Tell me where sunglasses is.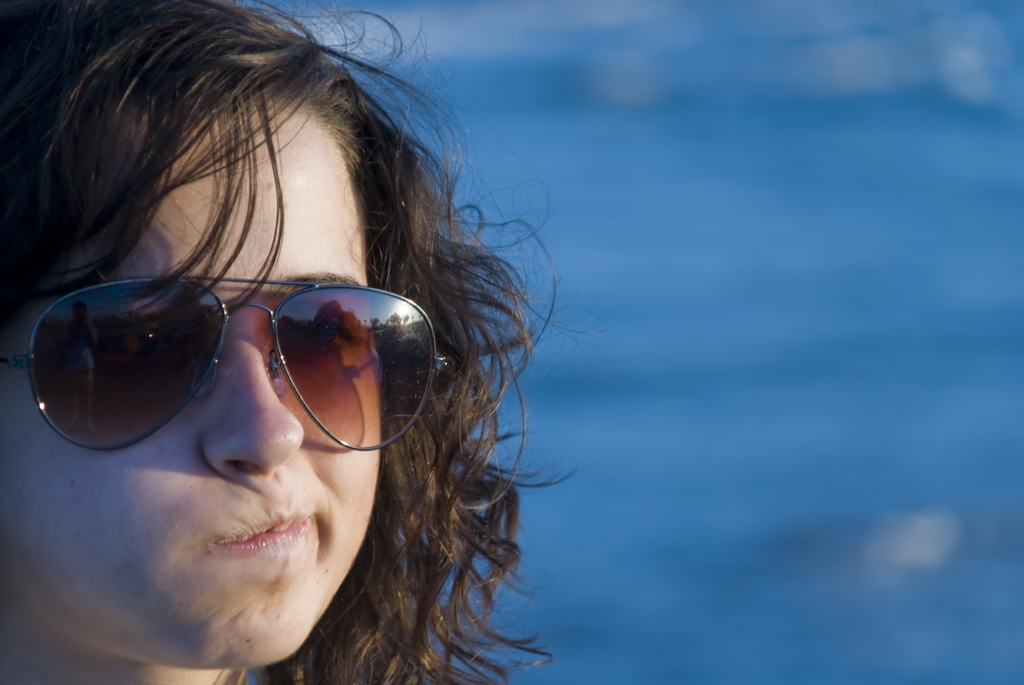
sunglasses is at <bbox>0, 278, 449, 452</bbox>.
